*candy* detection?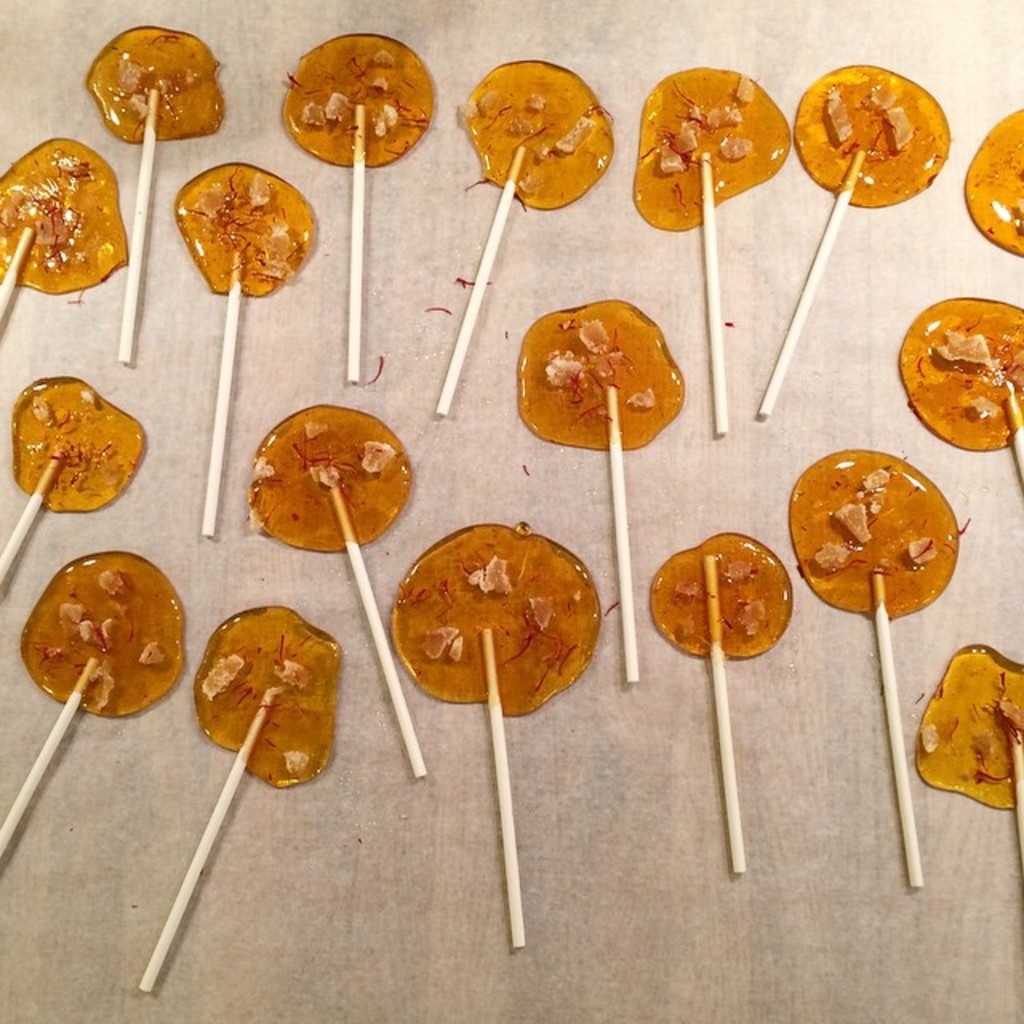
{"left": 790, "top": 66, "right": 954, "bottom": 202}
